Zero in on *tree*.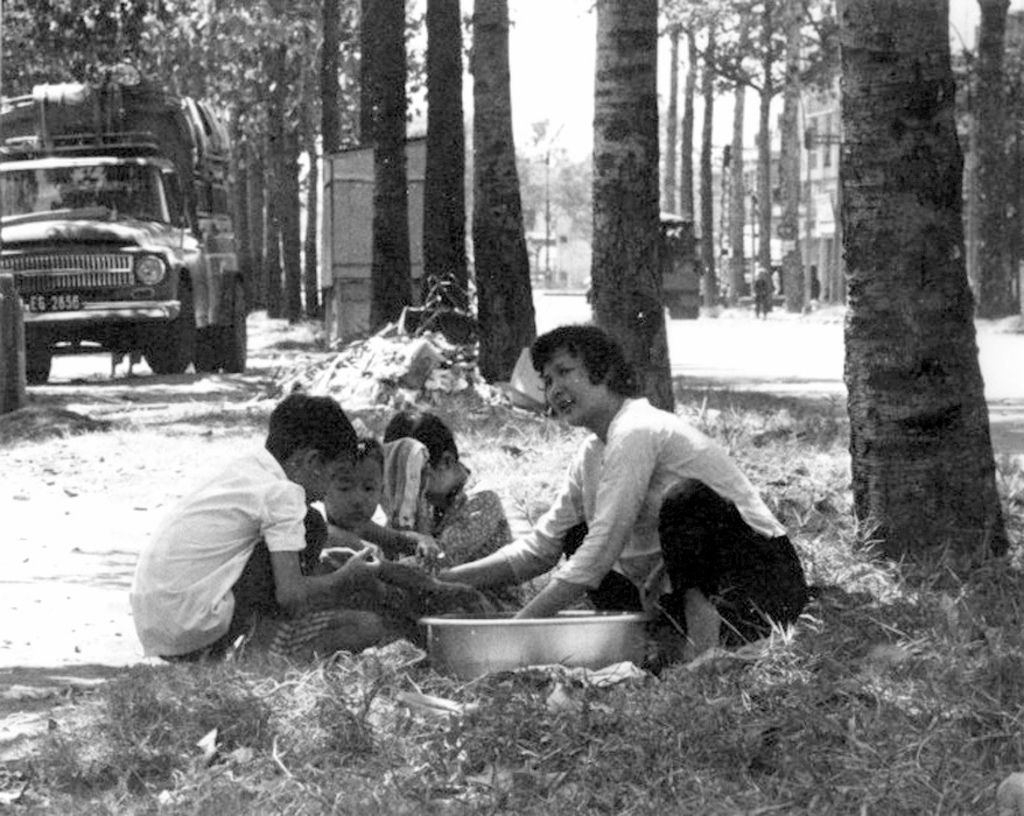
Zeroed in: 821/0/1011/569.
